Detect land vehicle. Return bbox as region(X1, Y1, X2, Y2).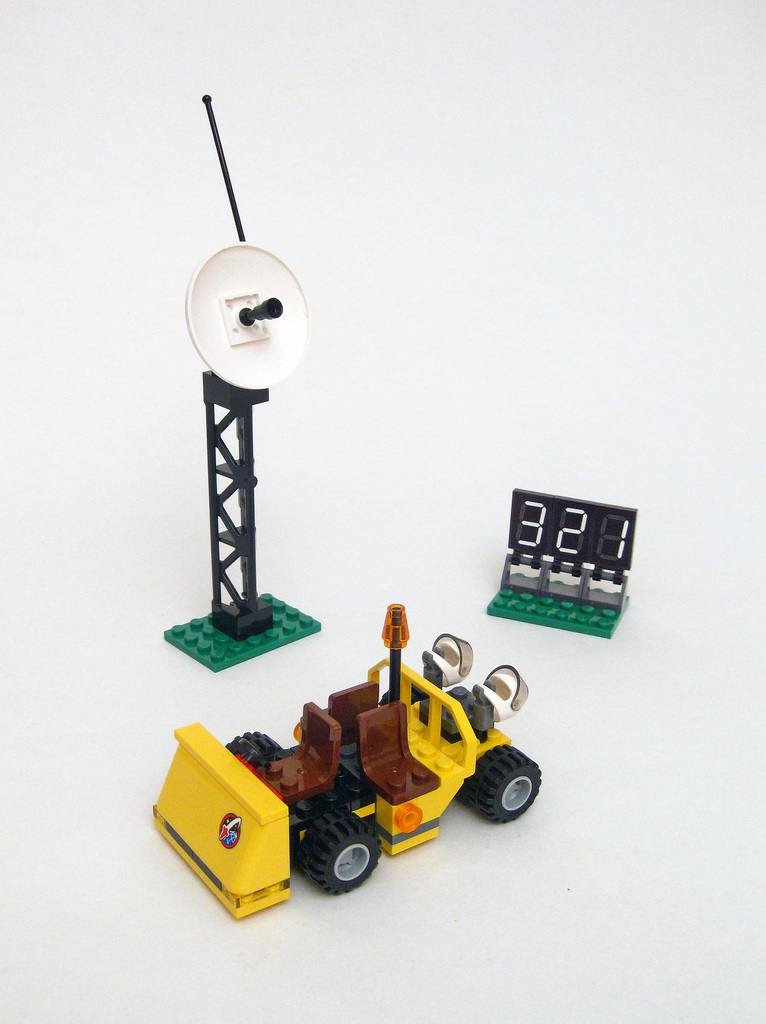
region(195, 630, 541, 897).
